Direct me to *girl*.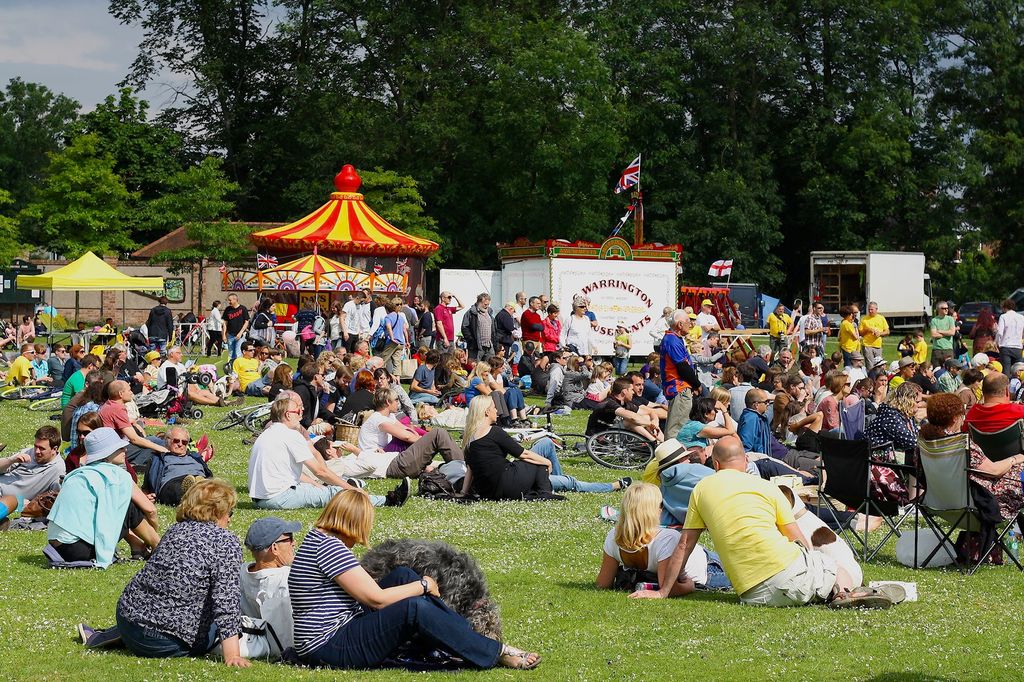
Direction: (left=778, top=377, right=803, bottom=414).
